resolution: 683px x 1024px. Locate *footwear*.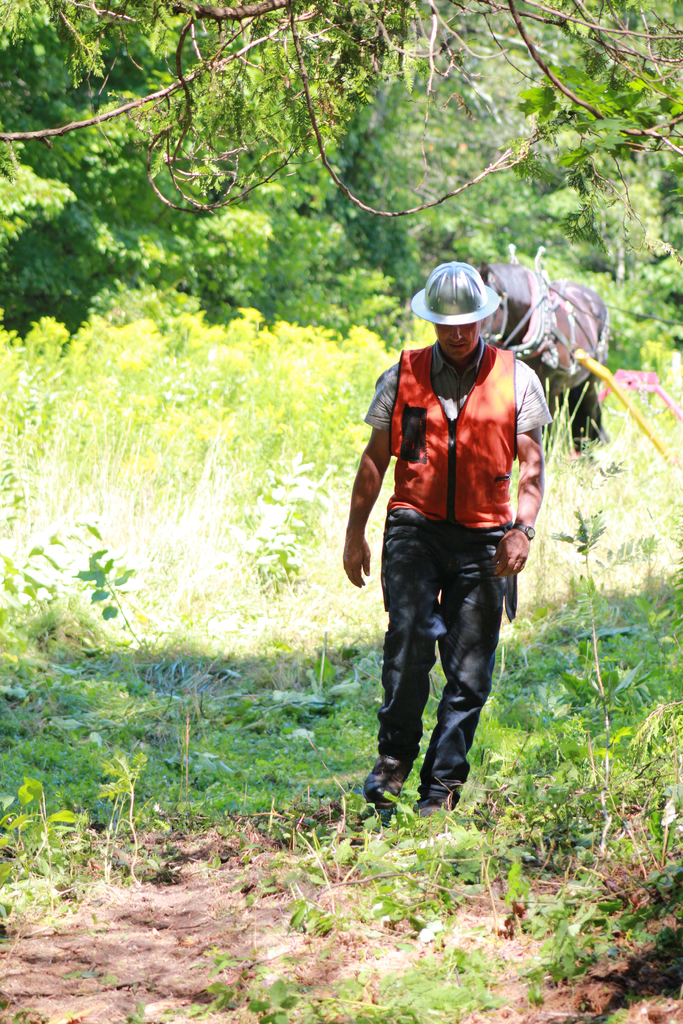
<box>368,807,399,826</box>.
